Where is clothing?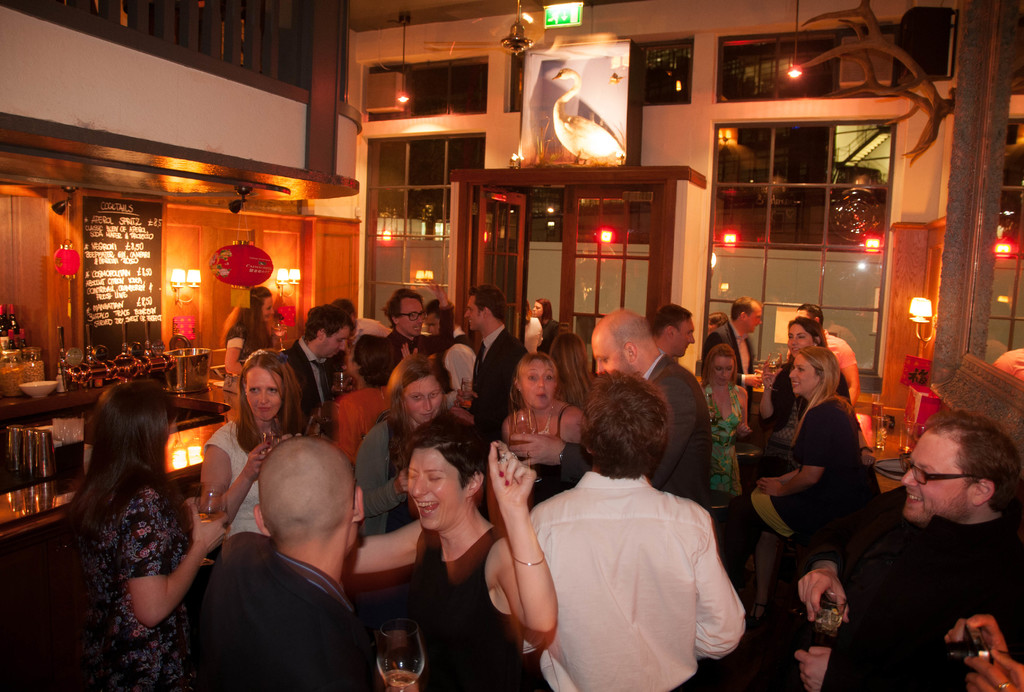
(348, 412, 408, 527).
